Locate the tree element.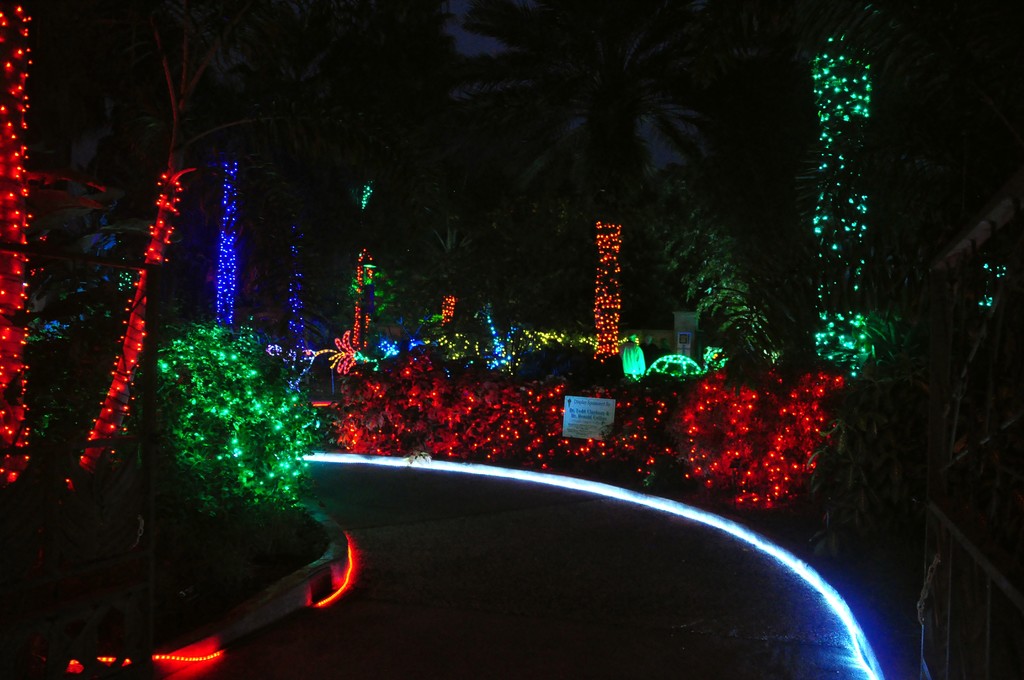
Element bbox: 210/0/255/334.
